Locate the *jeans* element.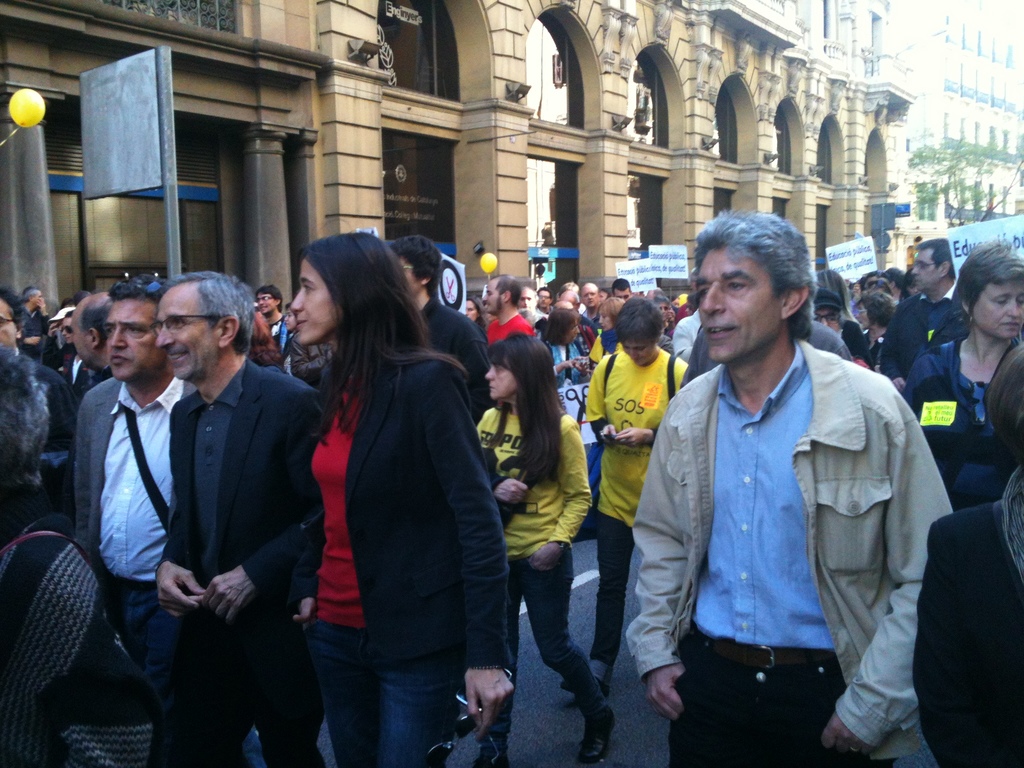
Element bbox: (670, 646, 850, 764).
